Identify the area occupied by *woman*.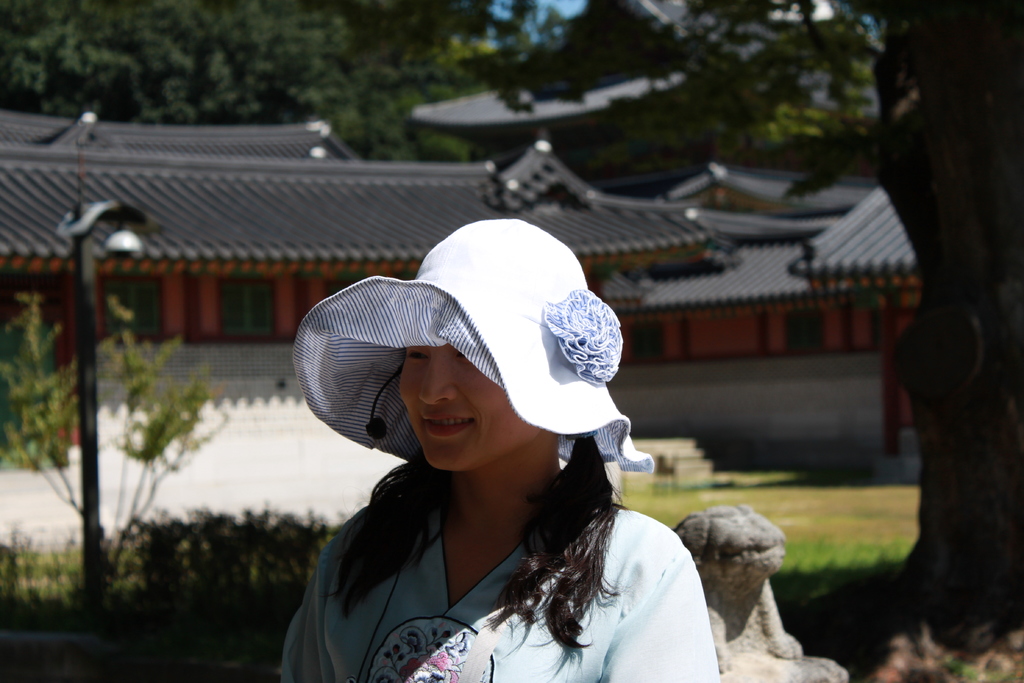
Area: [left=265, top=219, right=716, bottom=682].
